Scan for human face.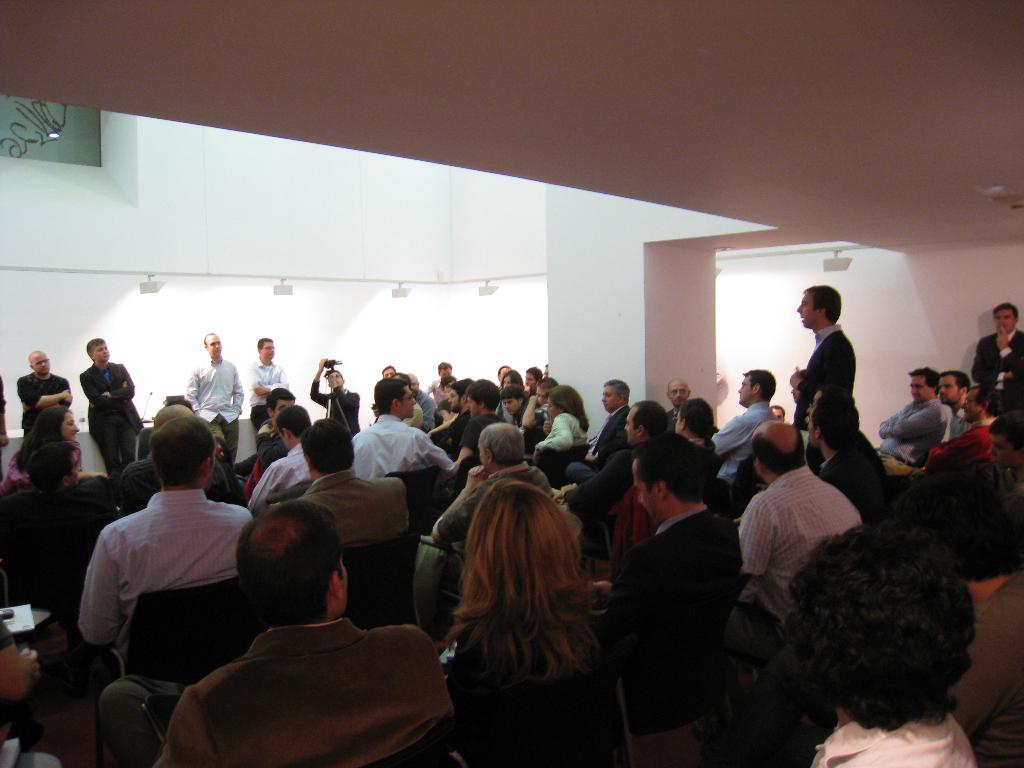
Scan result: region(530, 379, 535, 387).
